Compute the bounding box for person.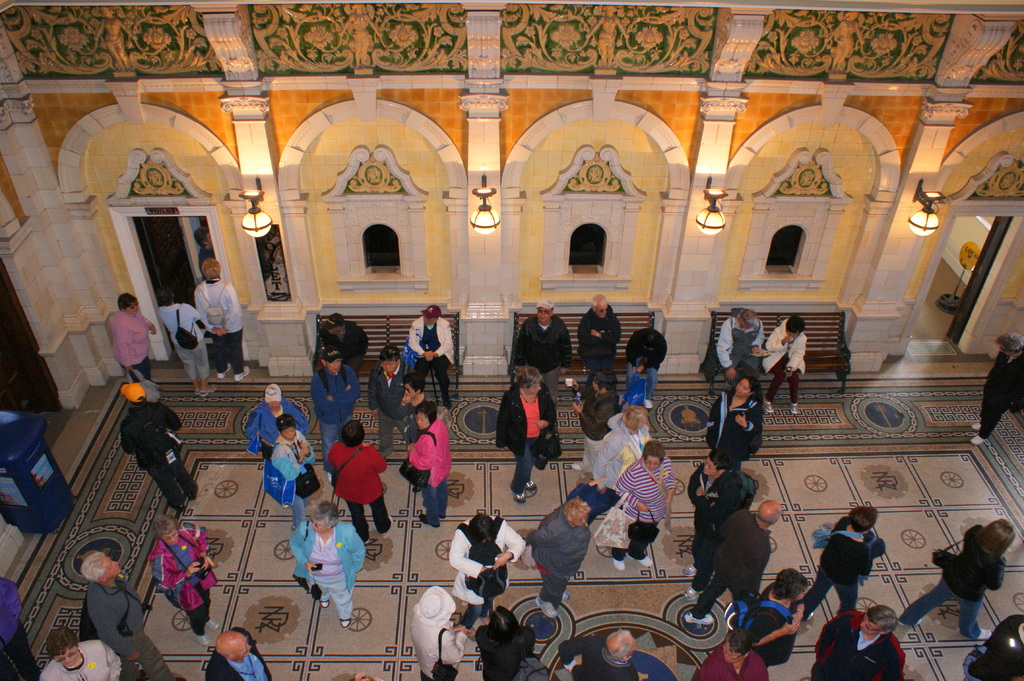
crop(568, 366, 620, 471).
